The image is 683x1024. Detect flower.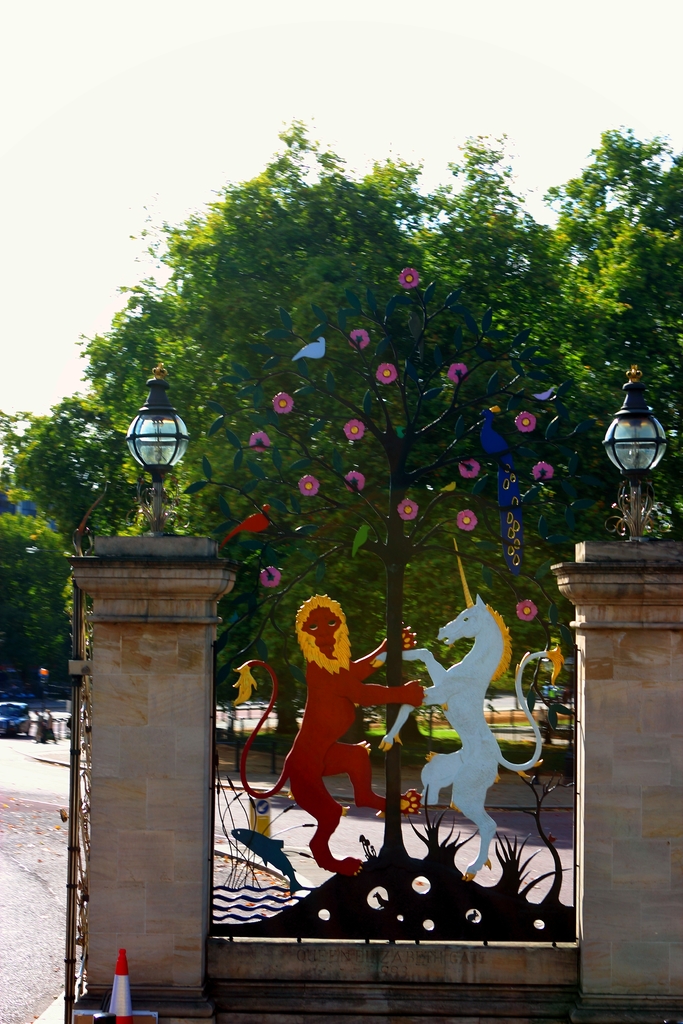
Detection: 342/468/366/493.
